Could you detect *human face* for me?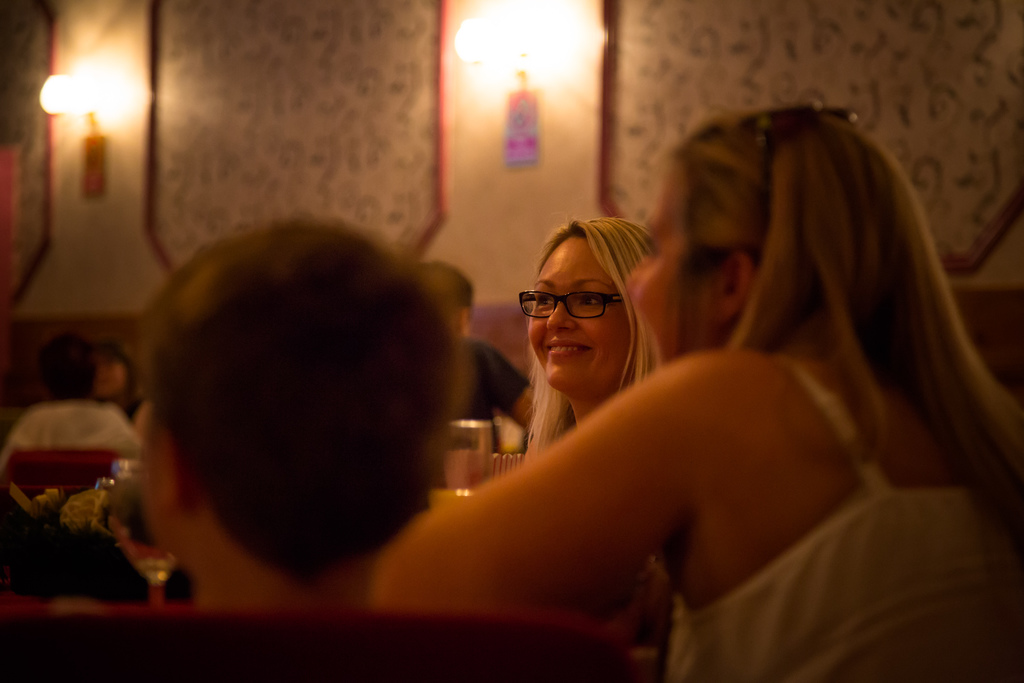
Detection result: bbox=(529, 235, 630, 395).
